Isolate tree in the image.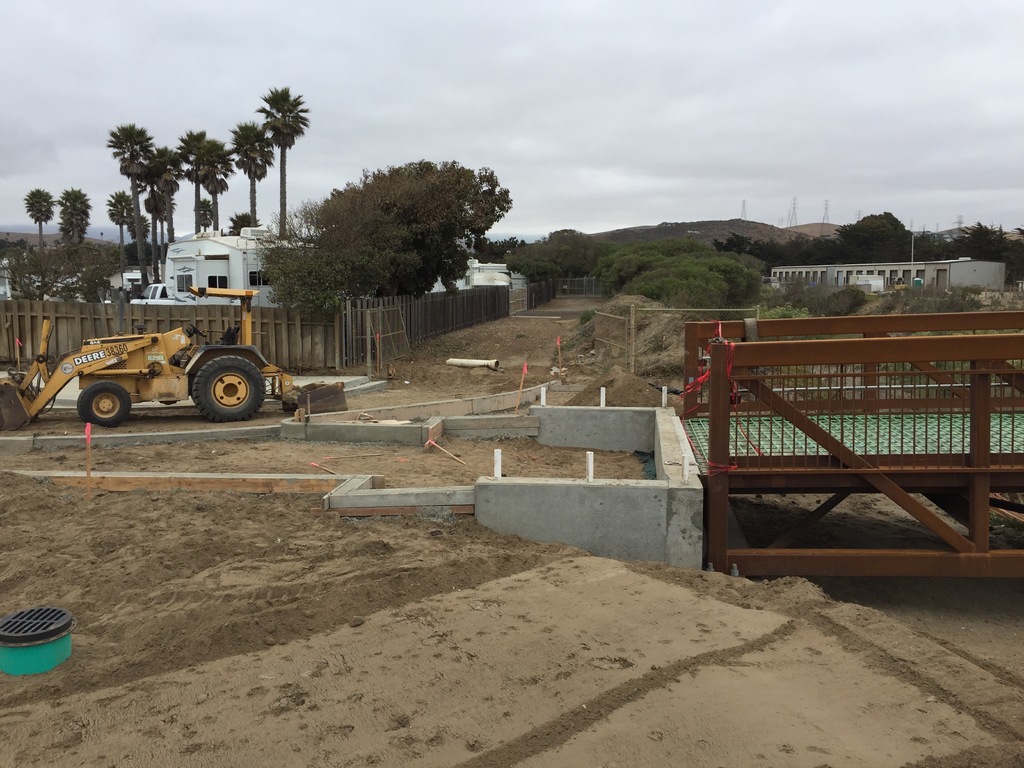
Isolated region: crop(174, 123, 211, 234).
